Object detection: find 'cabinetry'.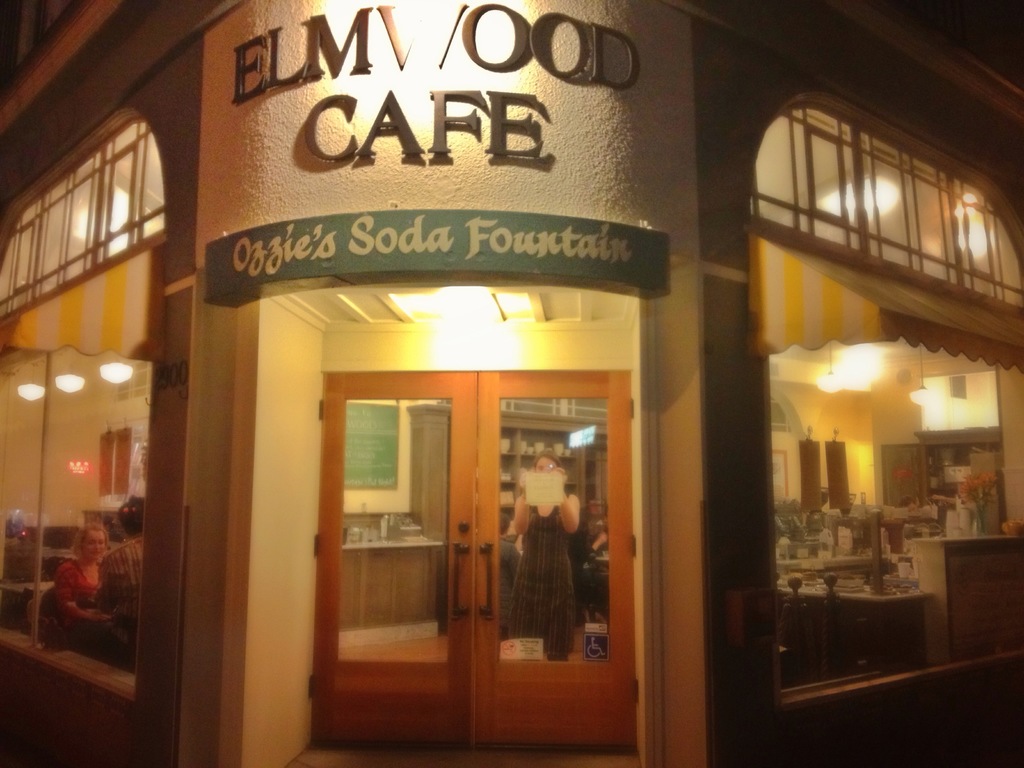
332,549,448,639.
